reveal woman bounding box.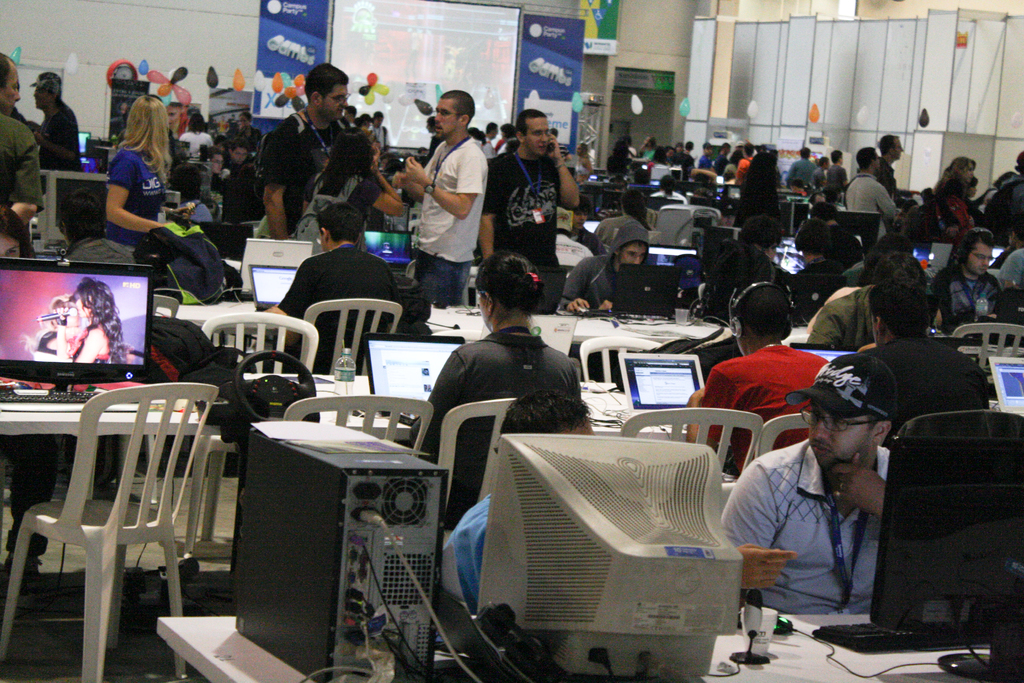
Revealed: l=84, t=86, r=174, b=270.
